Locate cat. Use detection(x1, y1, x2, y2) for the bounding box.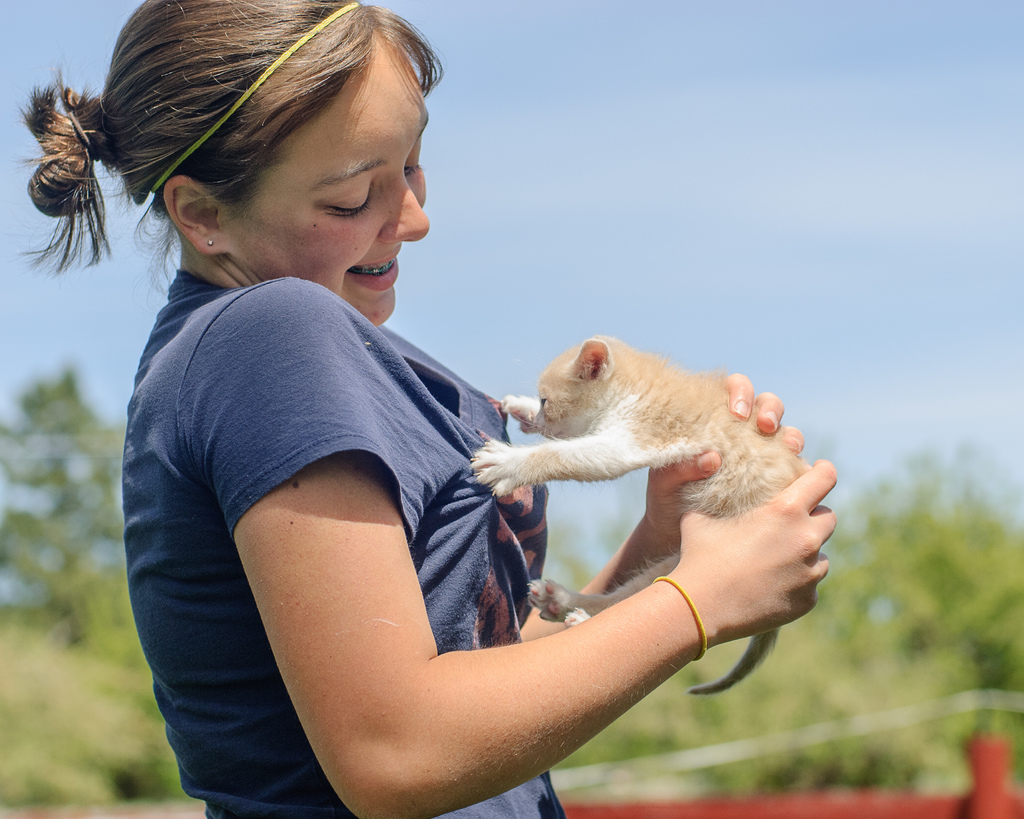
detection(468, 335, 810, 697).
